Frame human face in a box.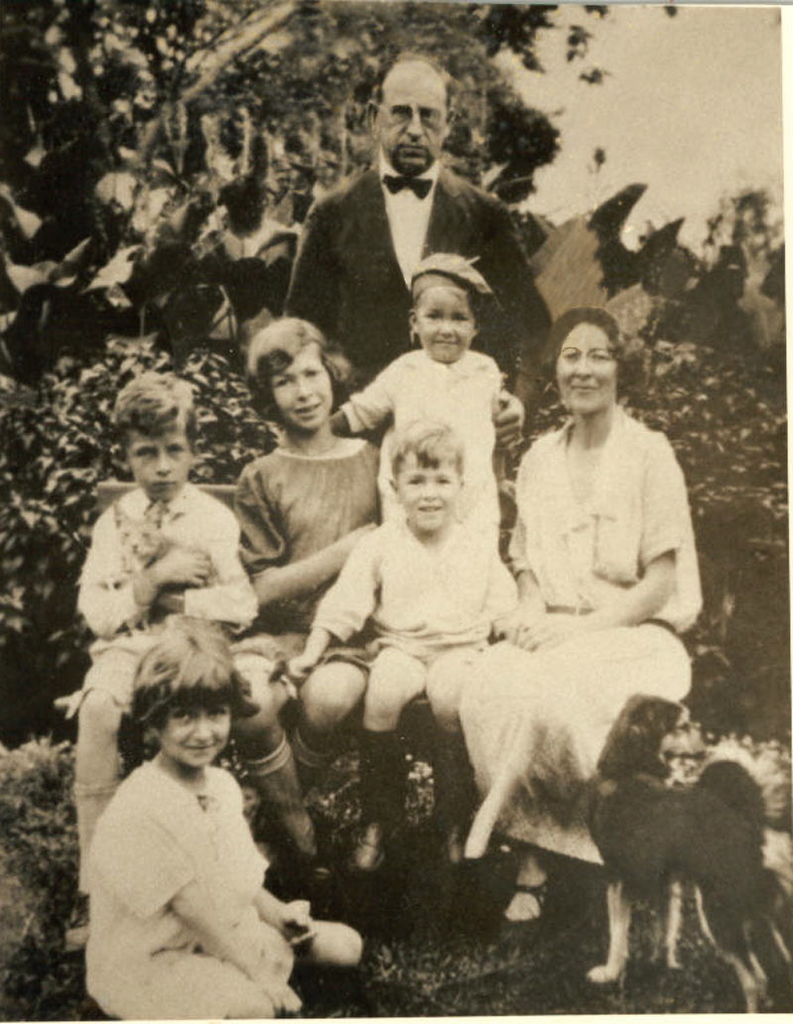
399/455/460/534.
